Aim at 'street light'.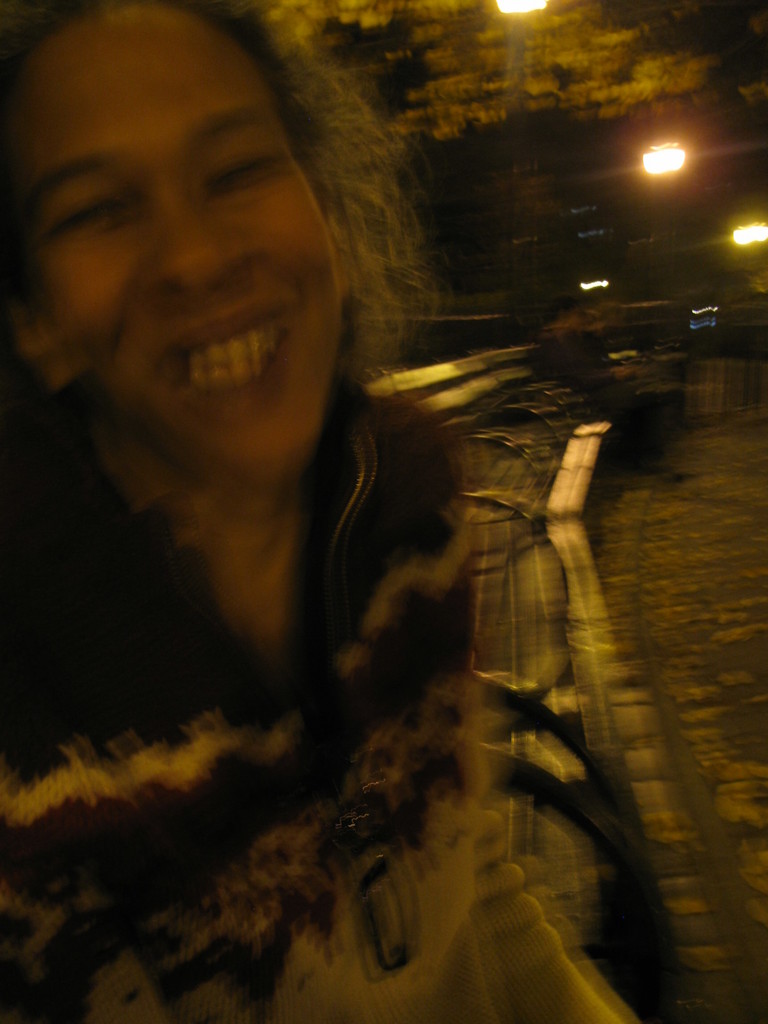
Aimed at rect(635, 140, 691, 180).
